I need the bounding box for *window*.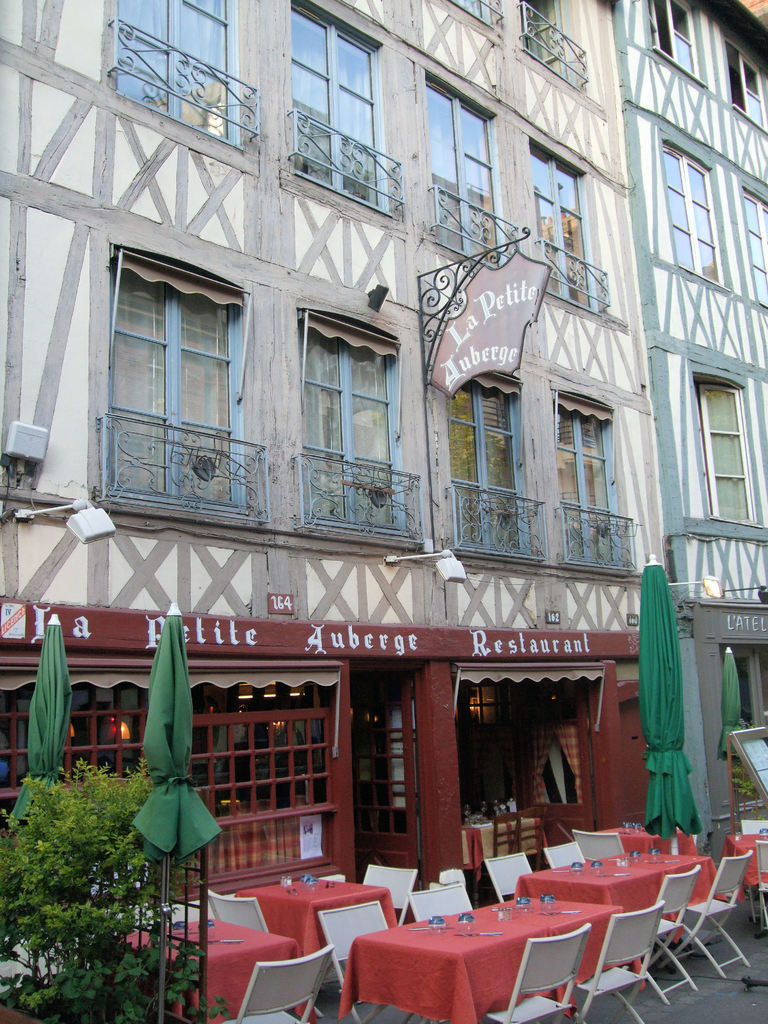
Here it is: <bbox>730, 35, 767, 126</bbox>.
